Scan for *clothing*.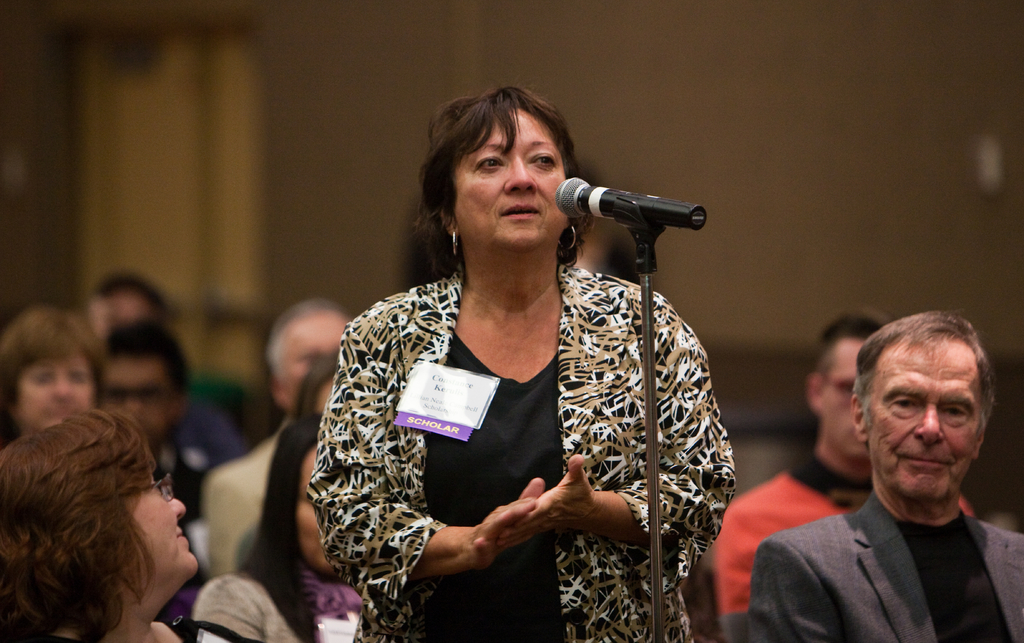
Scan result: bbox(186, 579, 371, 642).
